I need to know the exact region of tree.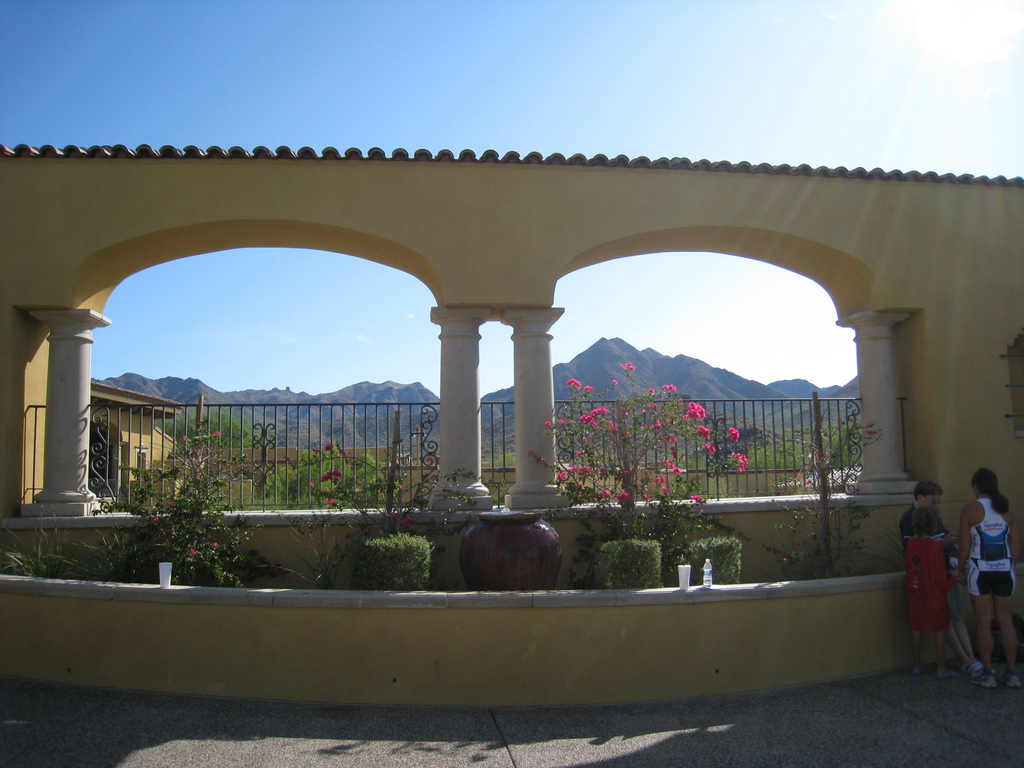
Region: select_region(270, 438, 388, 511).
